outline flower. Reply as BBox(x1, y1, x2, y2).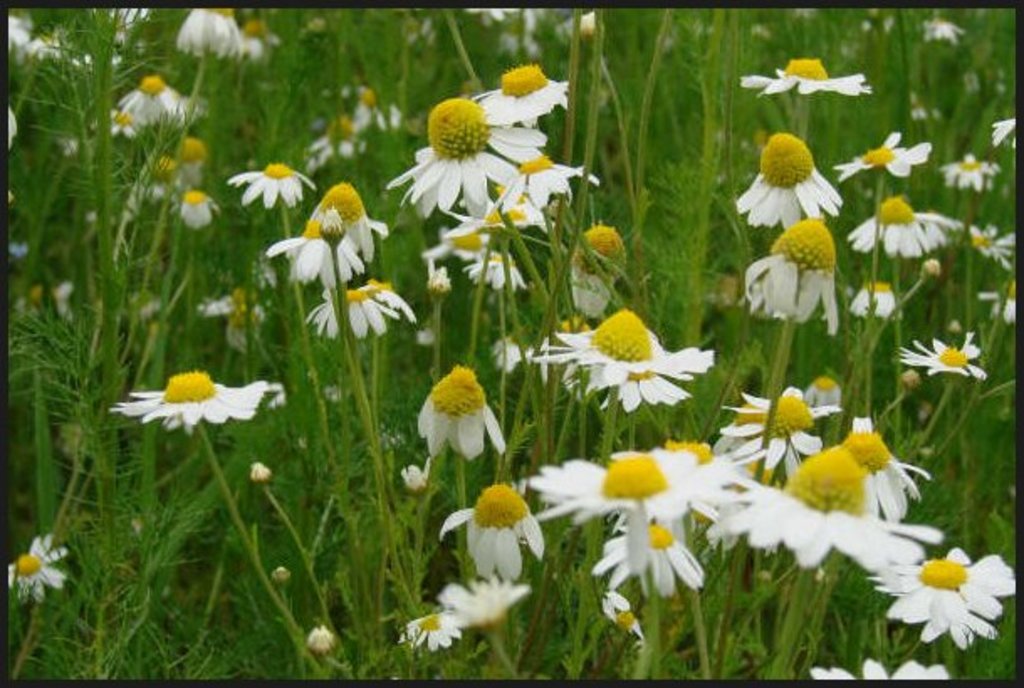
BBox(979, 282, 1021, 326).
